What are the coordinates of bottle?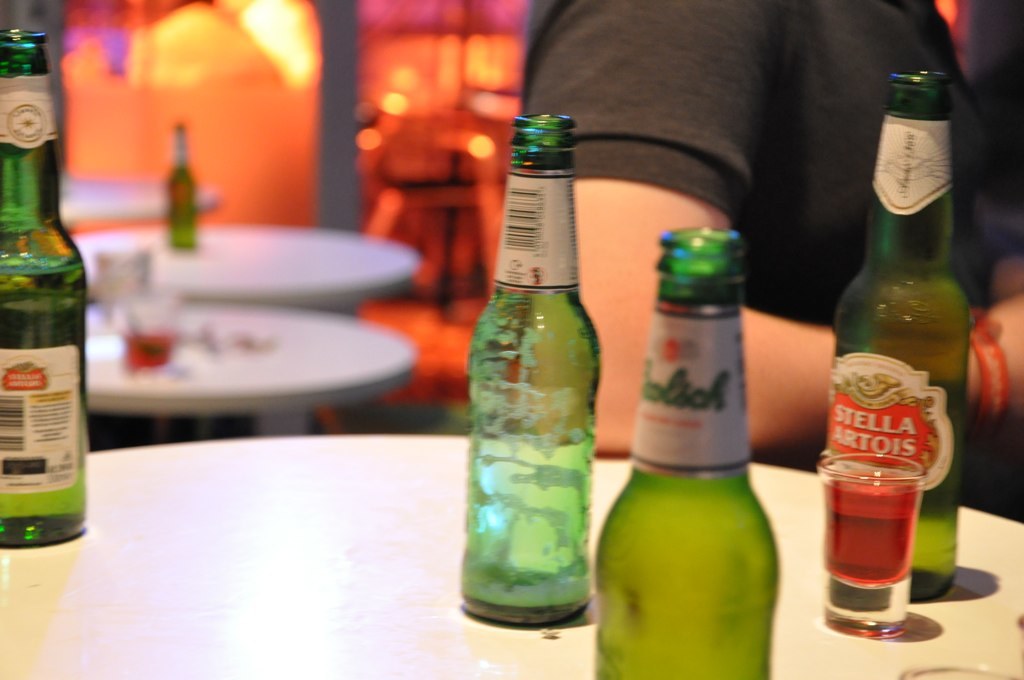
BBox(829, 70, 976, 605).
